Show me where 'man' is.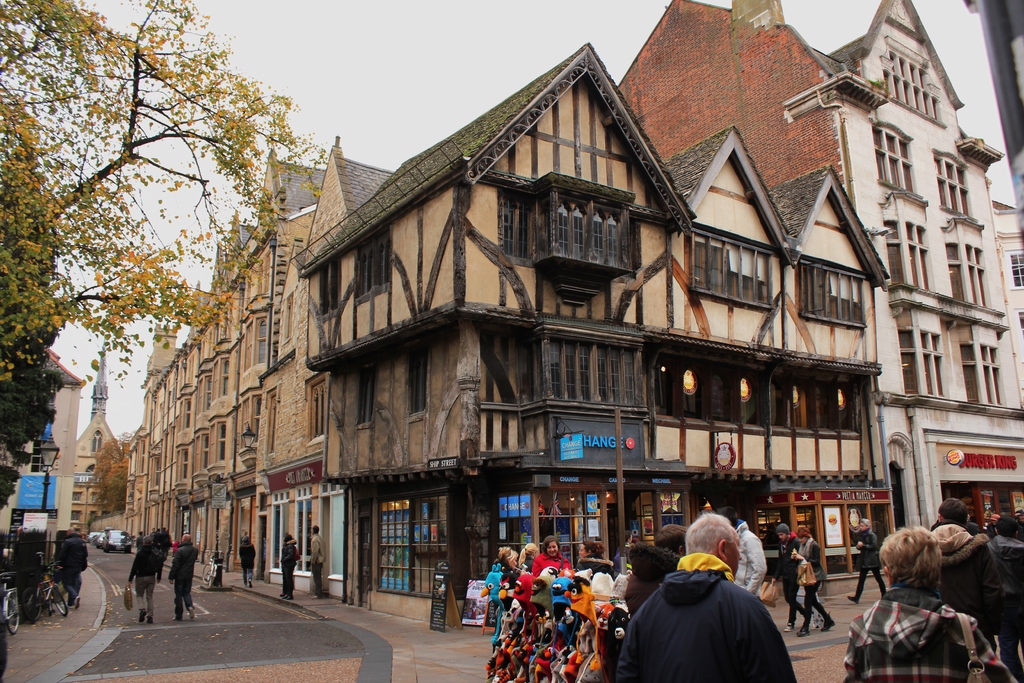
'man' is at <box>170,534,196,621</box>.
